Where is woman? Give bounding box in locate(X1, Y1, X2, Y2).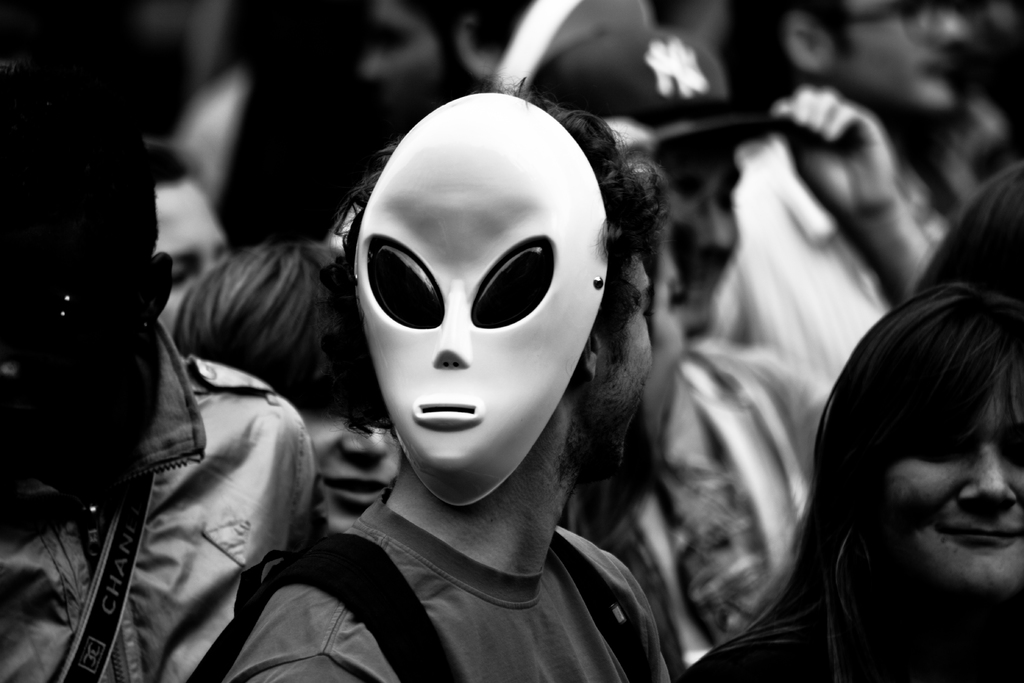
locate(692, 281, 1023, 682).
